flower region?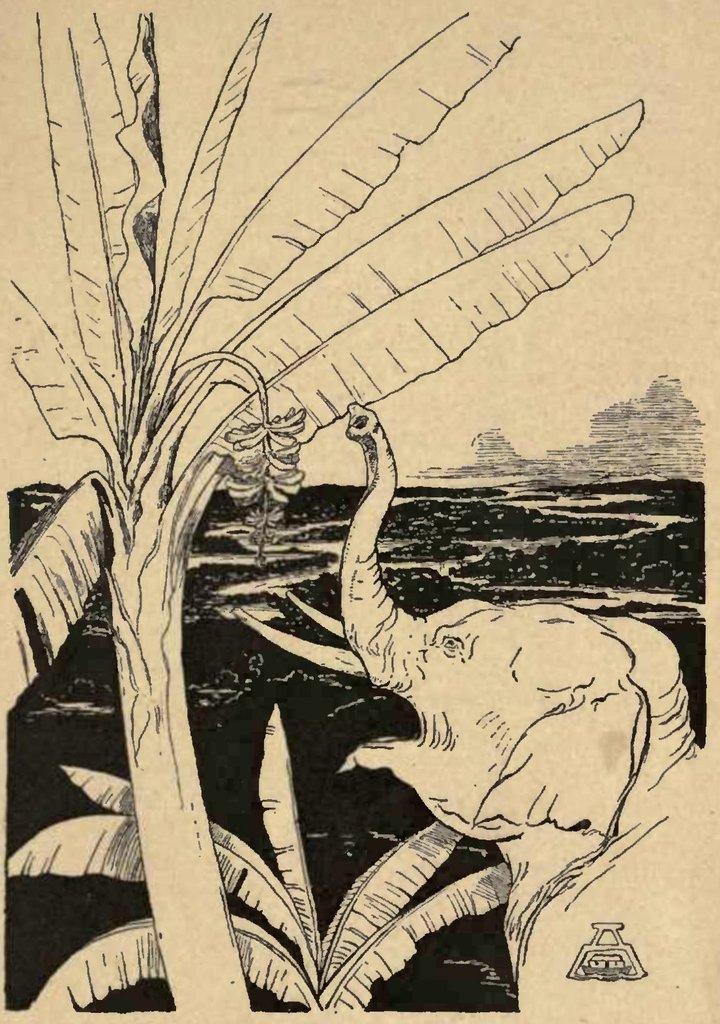
detection(230, 411, 307, 450)
